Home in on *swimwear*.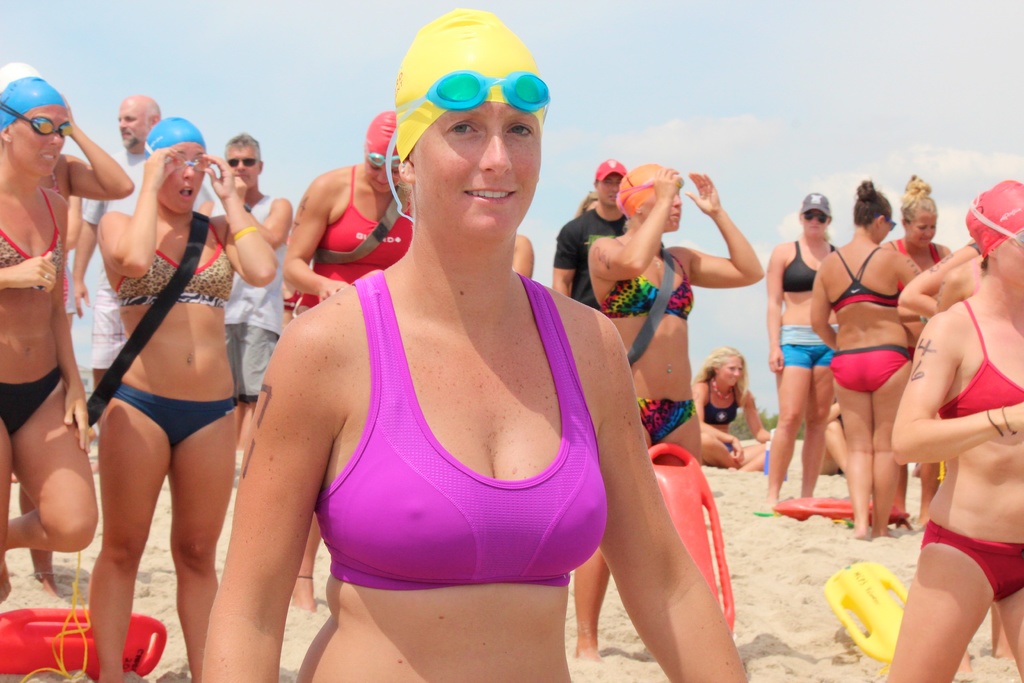
Homed in at [left=938, top=302, right=1023, bottom=420].
